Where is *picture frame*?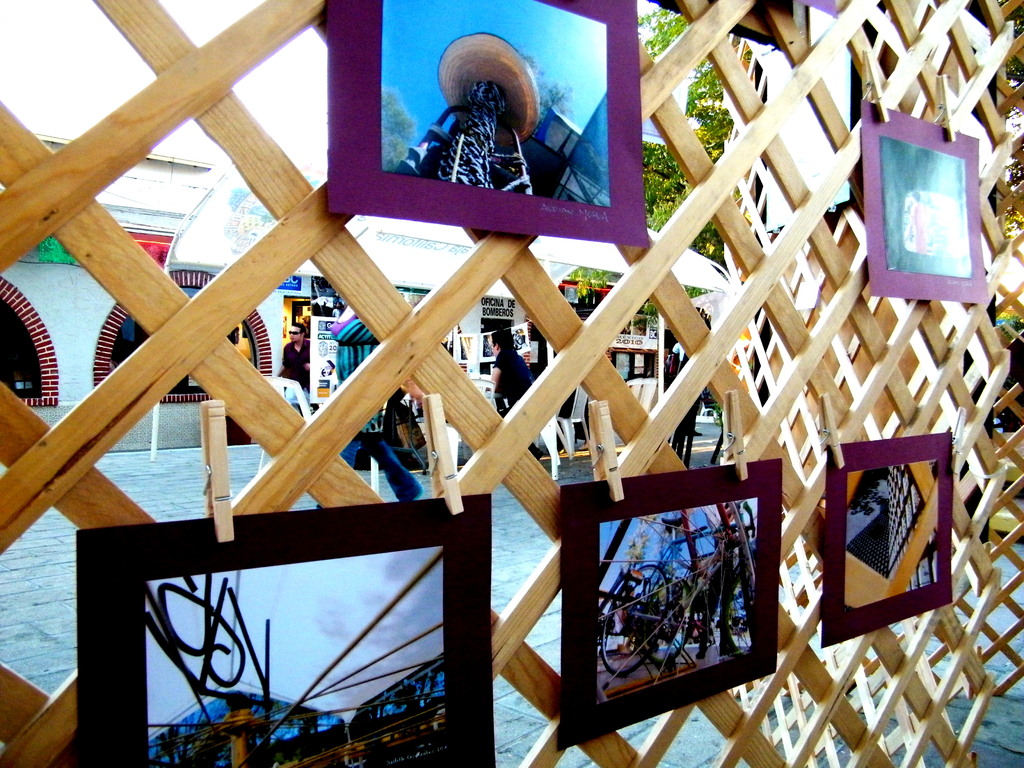
pyautogui.locateOnScreen(327, 3, 646, 246).
